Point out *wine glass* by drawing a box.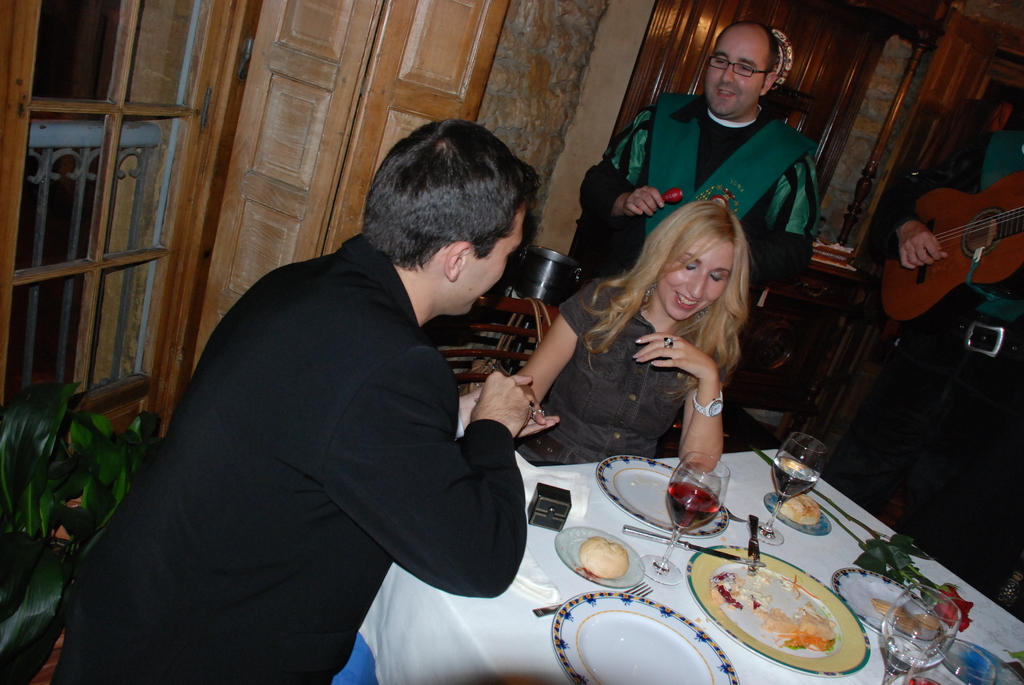
[left=637, top=453, right=727, bottom=580].
